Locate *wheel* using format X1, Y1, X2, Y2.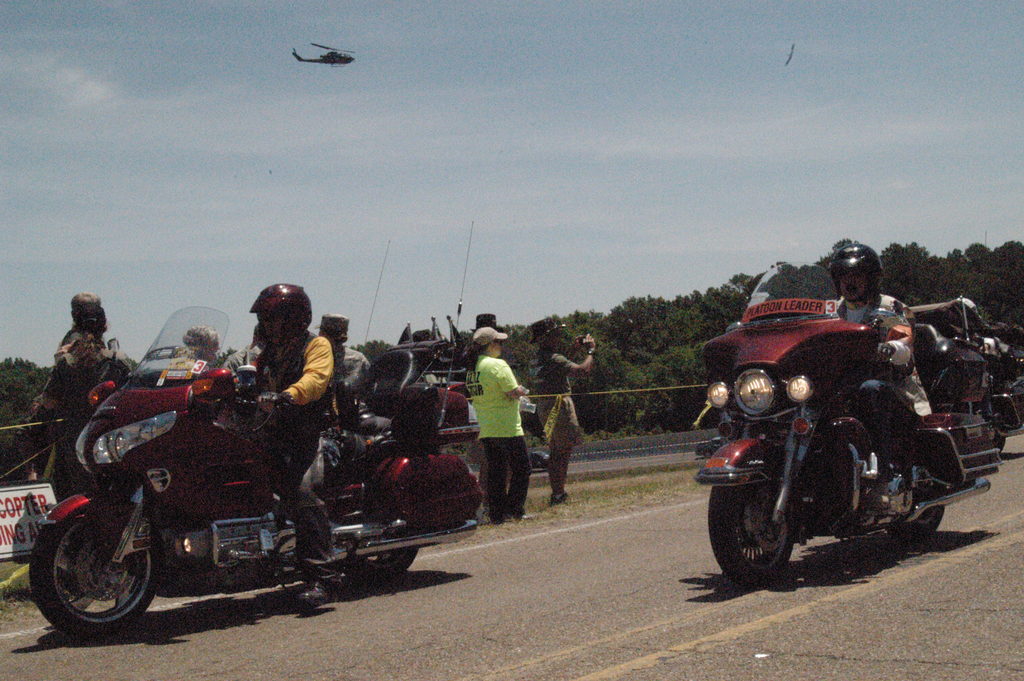
29, 505, 157, 638.
